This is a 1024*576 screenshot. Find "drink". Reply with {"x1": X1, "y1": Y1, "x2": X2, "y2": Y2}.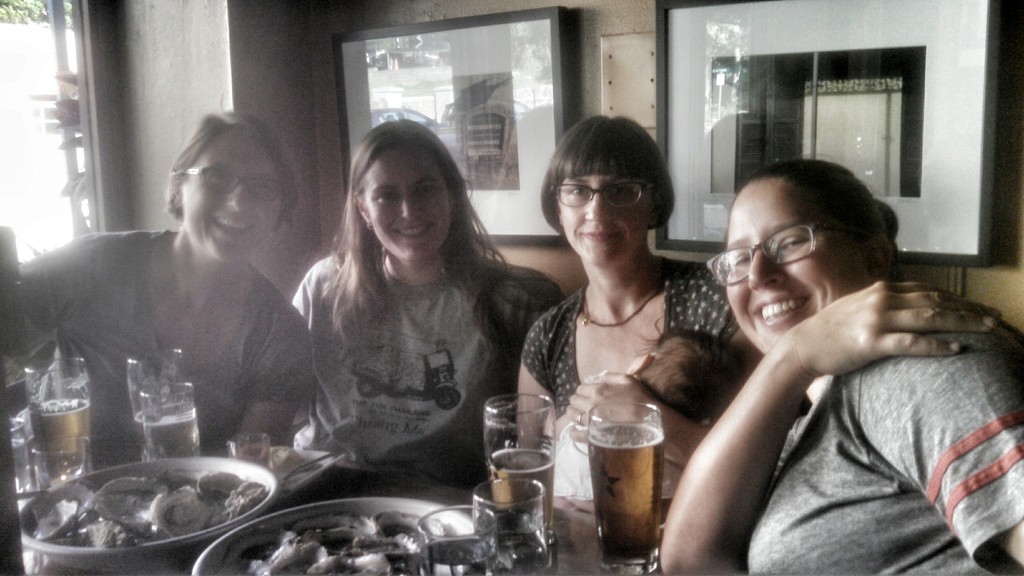
{"x1": 134, "y1": 403, "x2": 144, "y2": 449}.
